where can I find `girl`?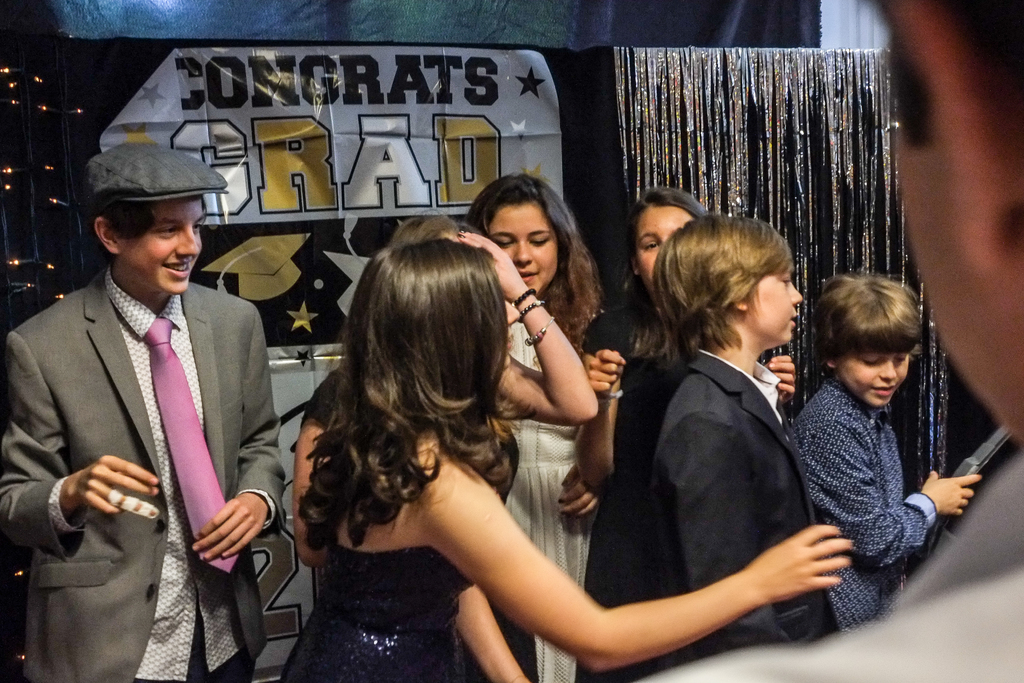
You can find it at bbox=[470, 167, 607, 682].
